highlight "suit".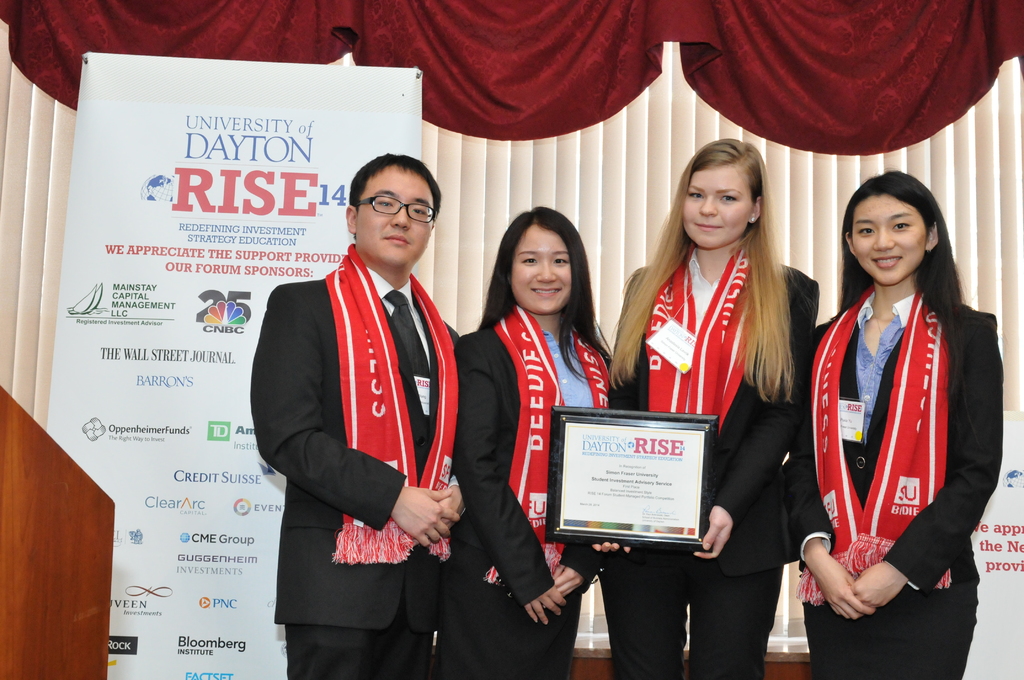
Highlighted region: 615,253,815,679.
